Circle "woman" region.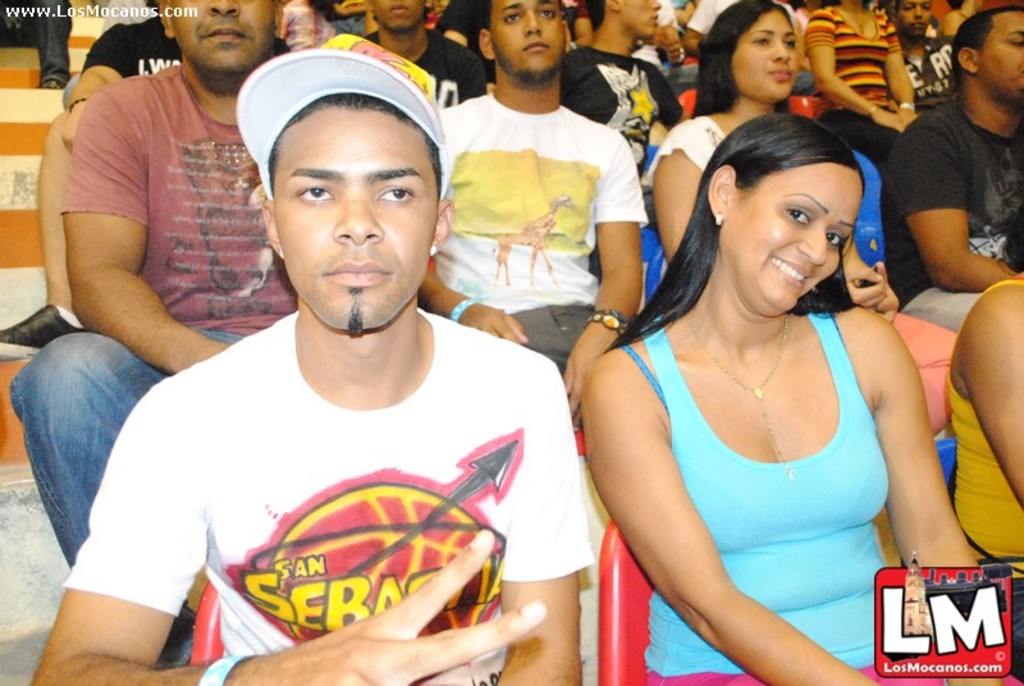
Region: detection(571, 76, 957, 666).
